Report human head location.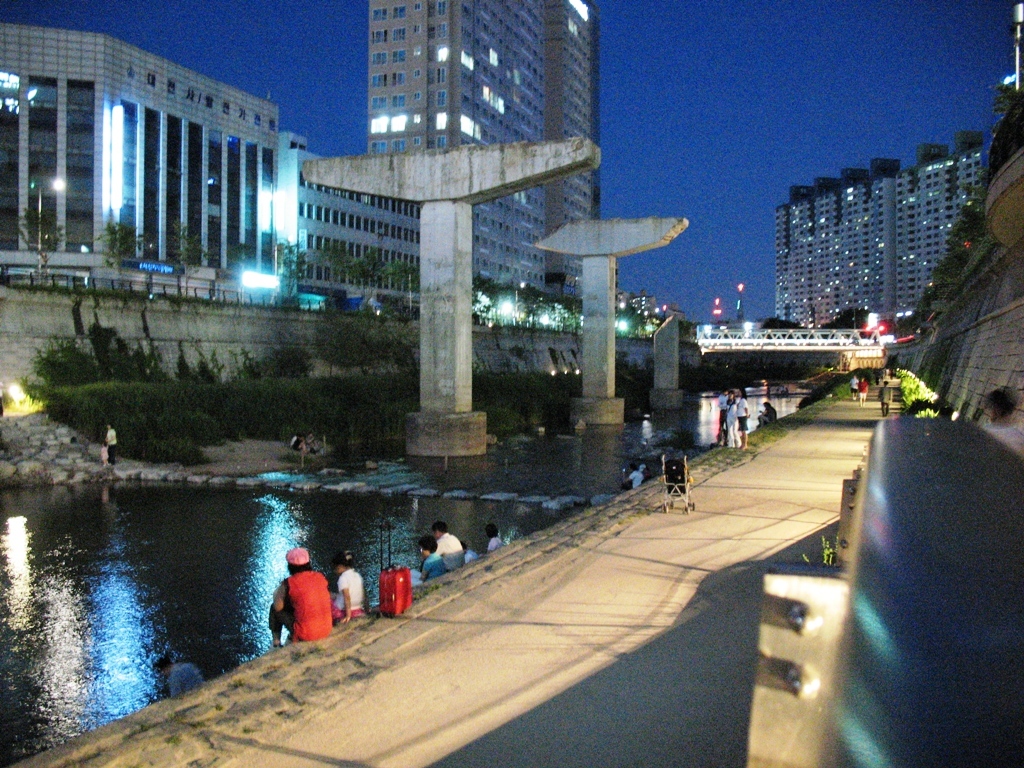
Report: 733/391/743/401.
